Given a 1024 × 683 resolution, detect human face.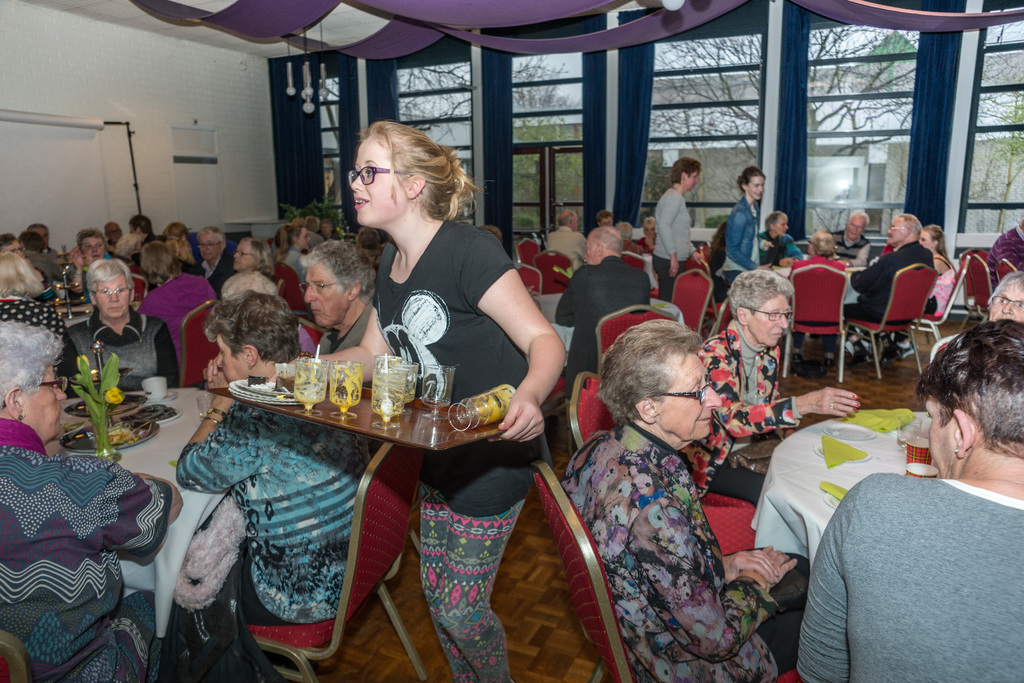
<box>95,274,129,315</box>.
